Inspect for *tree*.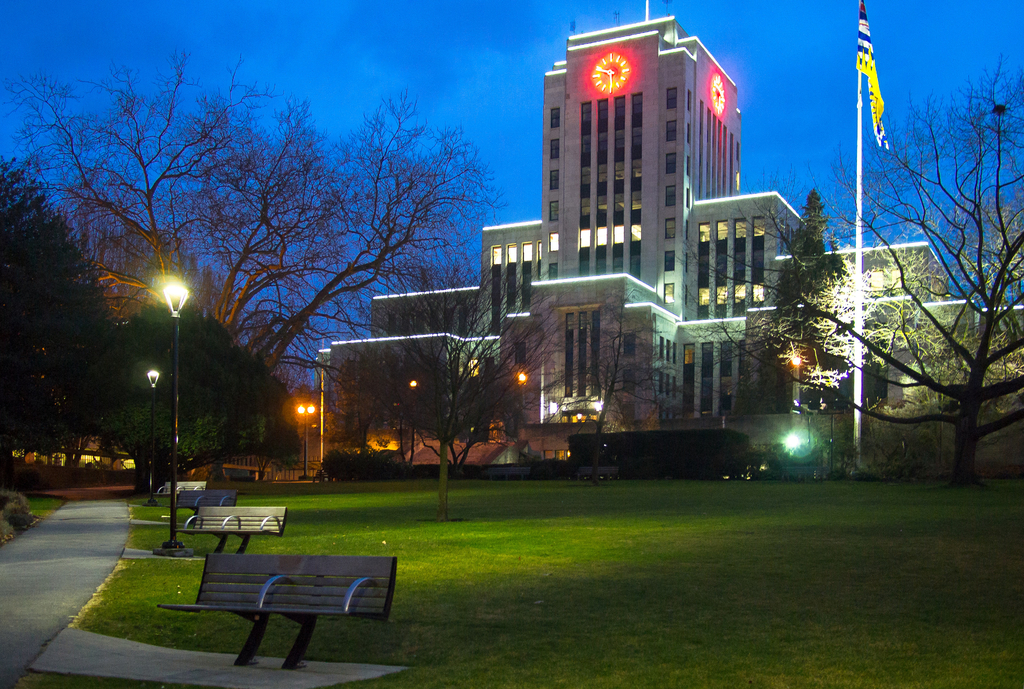
Inspection: l=10, t=173, r=122, b=468.
